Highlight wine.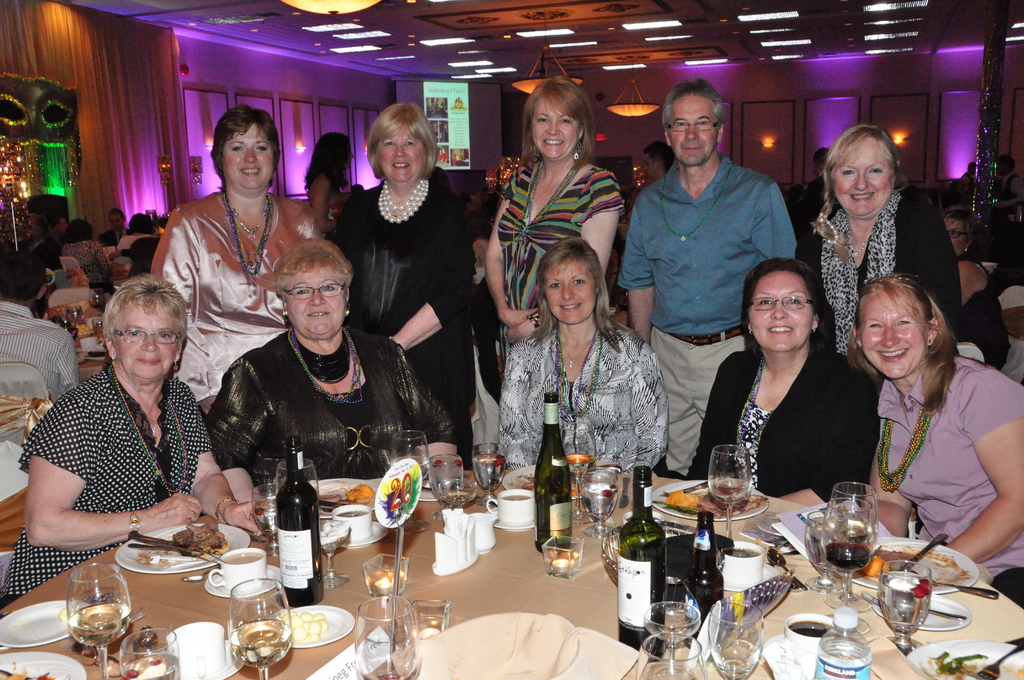
Highlighted region: 530,385,575,552.
